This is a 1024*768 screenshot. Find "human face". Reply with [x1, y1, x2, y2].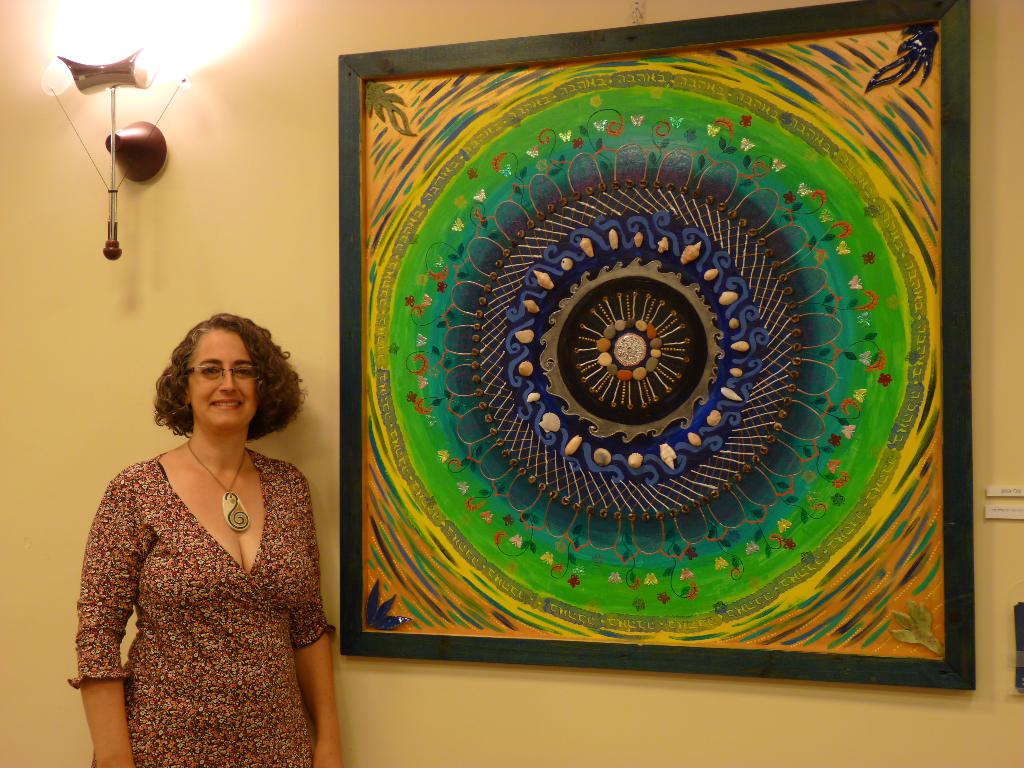
[190, 326, 259, 431].
